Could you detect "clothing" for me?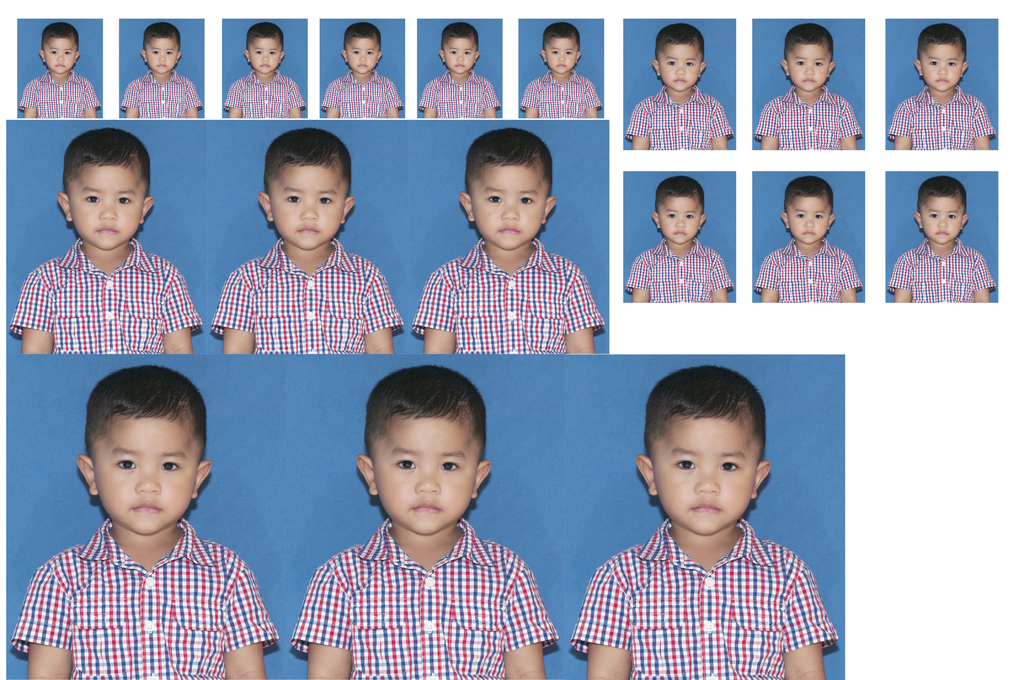
Detection result: box(15, 67, 104, 118).
